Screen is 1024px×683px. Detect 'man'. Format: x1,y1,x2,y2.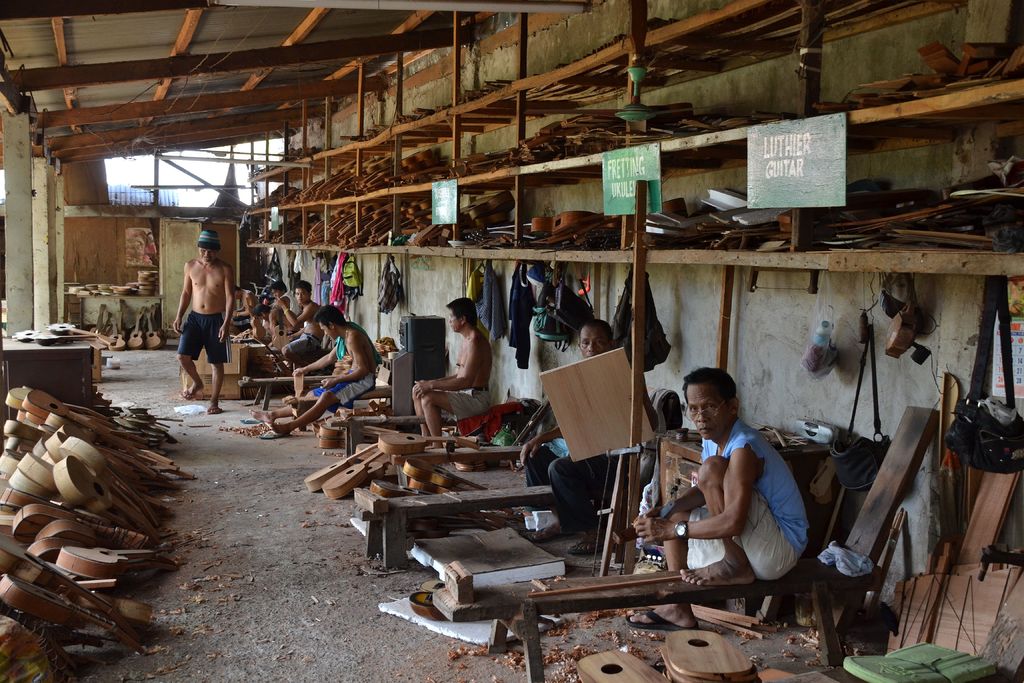
634,368,804,637.
